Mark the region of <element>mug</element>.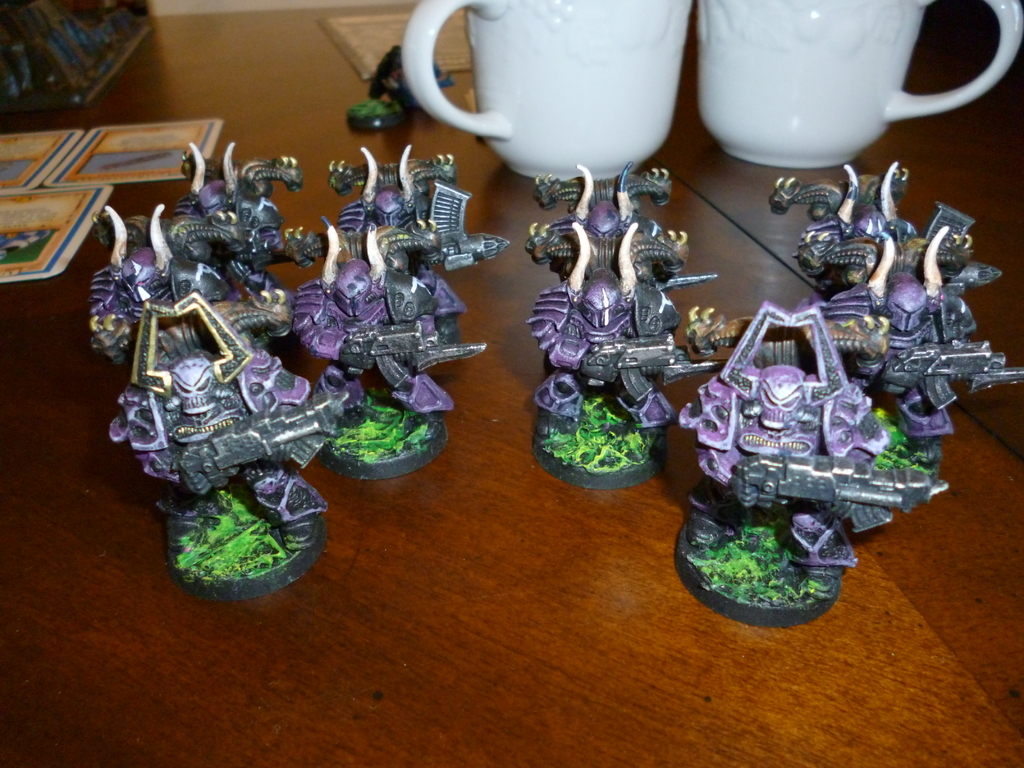
Region: [left=700, top=0, right=1023, bottom=172].
